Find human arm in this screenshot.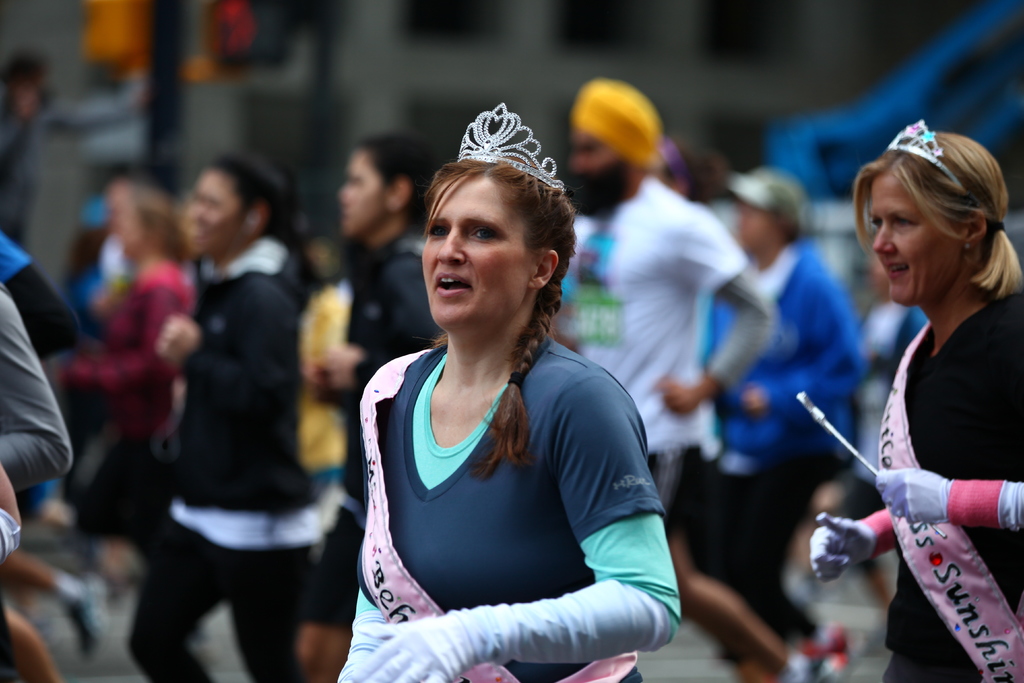
The bounding box for human arm is {"left": 790, "top": 498, "right": 892, "bottom": 570}.
